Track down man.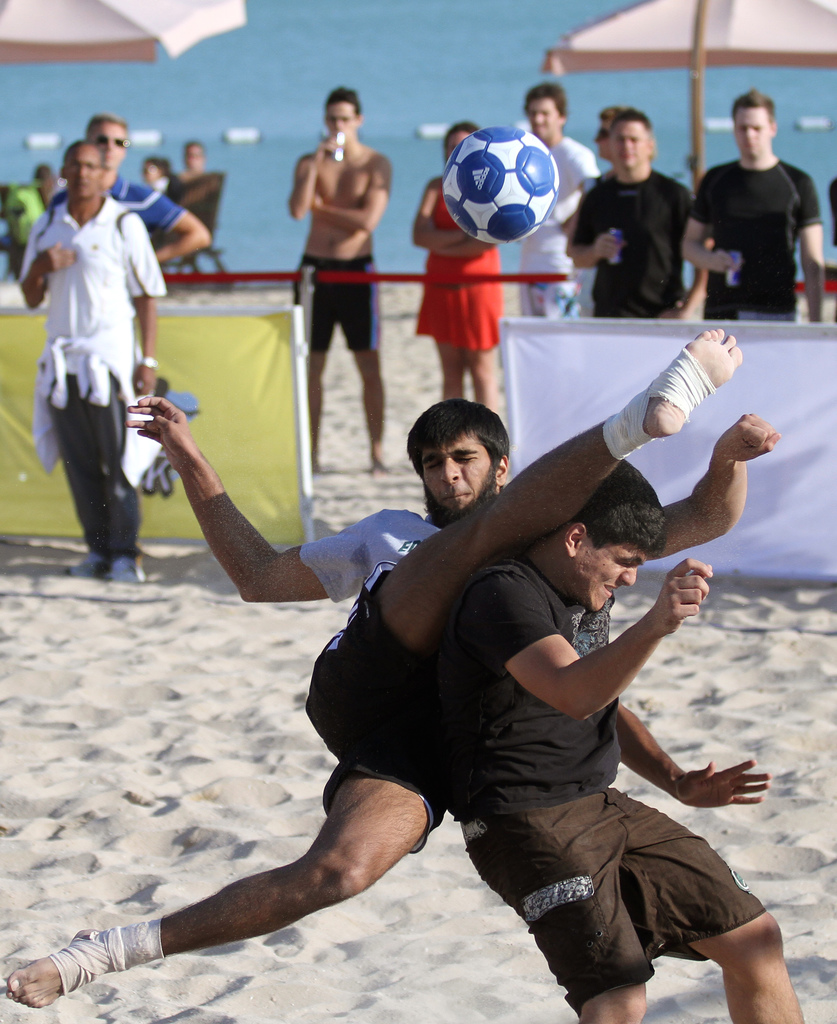
Tracked to box(18, 145, 174, 584).
